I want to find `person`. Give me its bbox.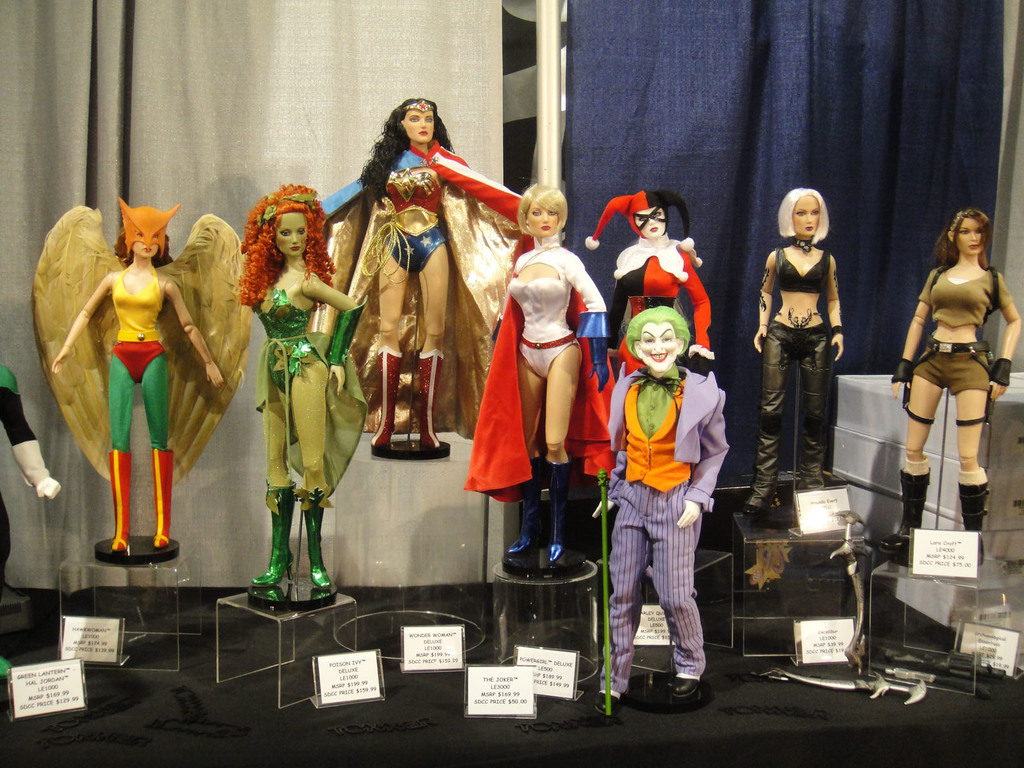
bbox=(332, 95, 532, 451).
